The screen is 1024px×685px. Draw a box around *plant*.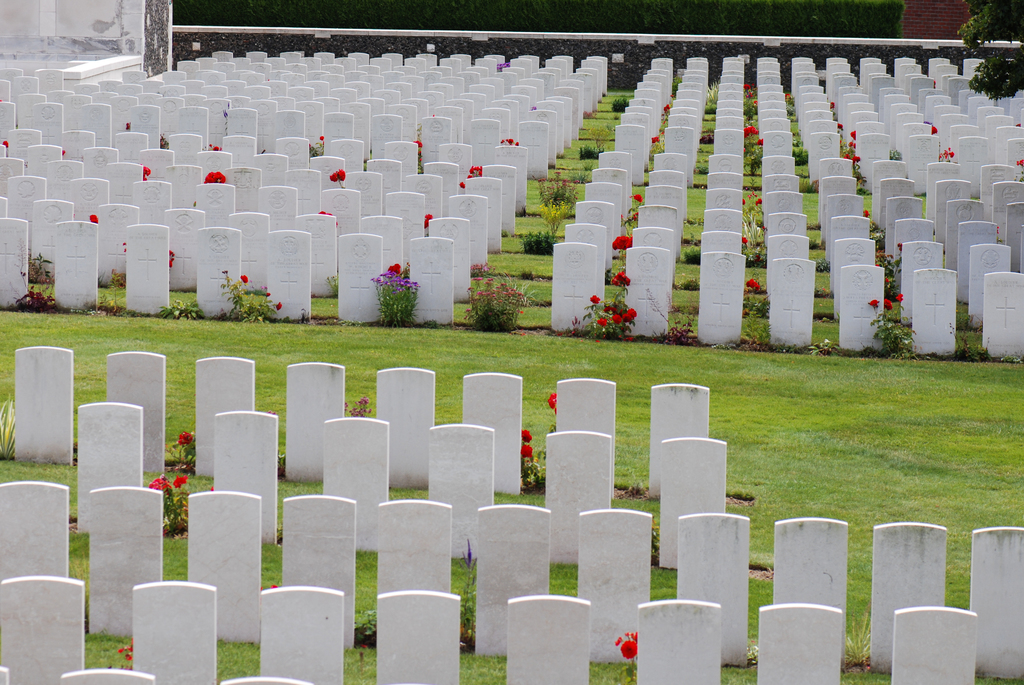
[949,313,989,354].
